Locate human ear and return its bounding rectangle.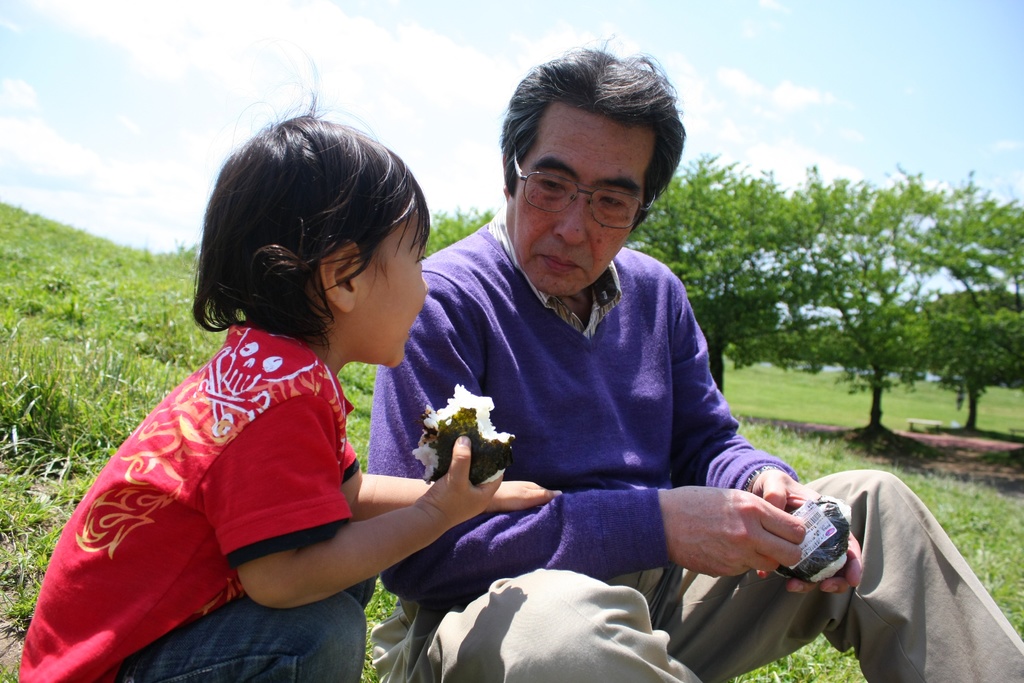
Rect(324, 243, 360, 311).
